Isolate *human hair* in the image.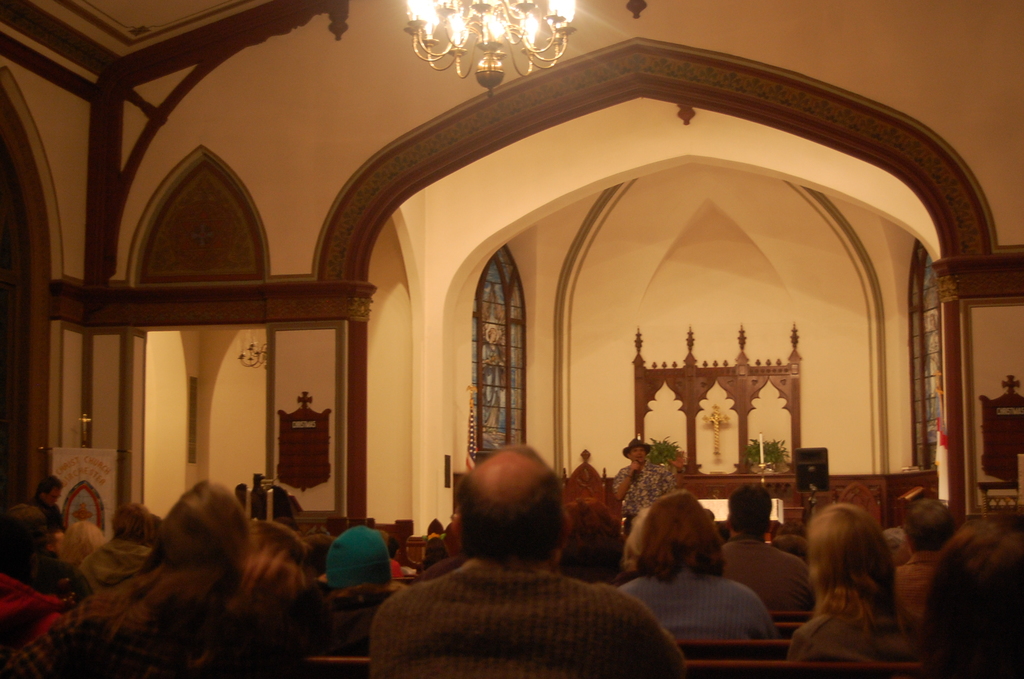
Isolated region: Rect(626, 507, 649, 573).
